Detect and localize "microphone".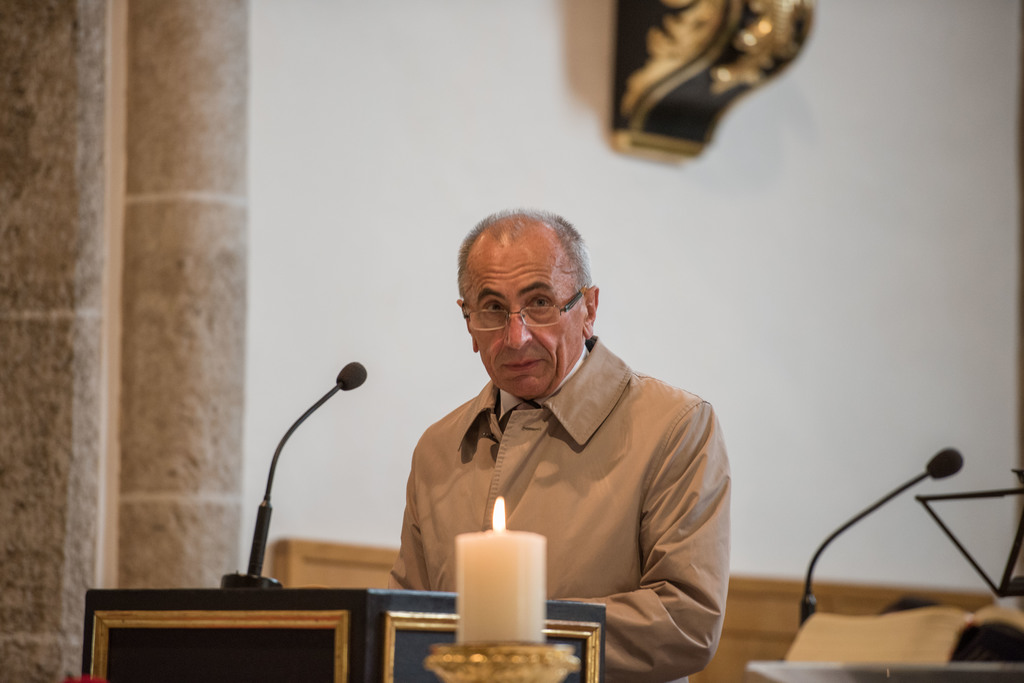
Localized at pyautogui.locateOnScreen(787, 447, 970, 629).
